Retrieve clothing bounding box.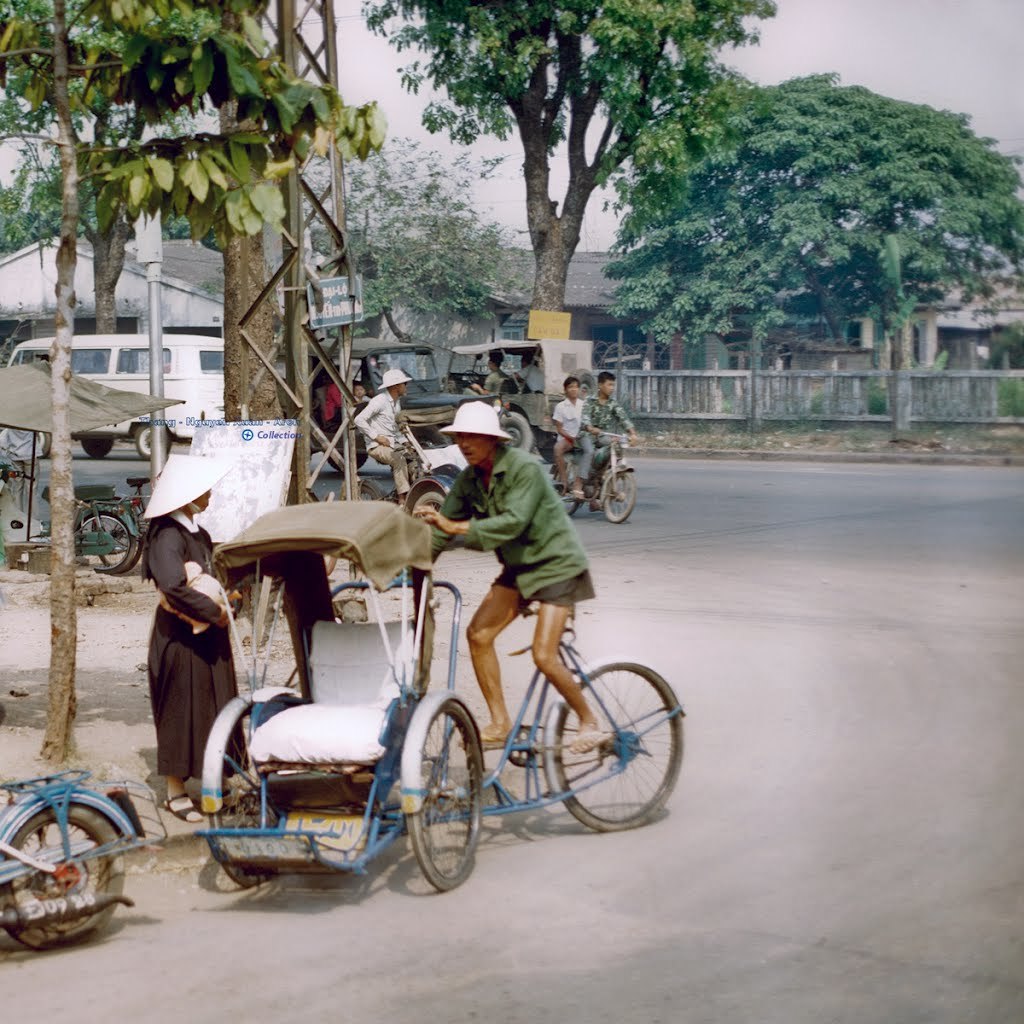
Bounding box: 320, 377, 342, 428.
